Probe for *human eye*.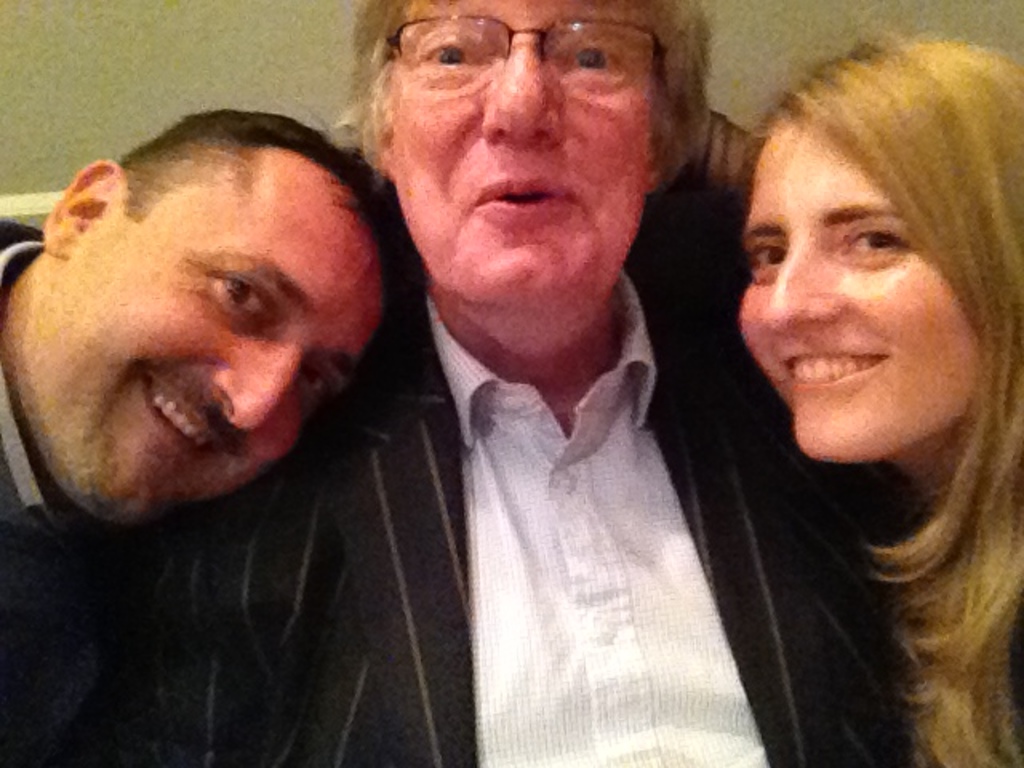
Probe result: select_region(306, 362, 342, 402).
